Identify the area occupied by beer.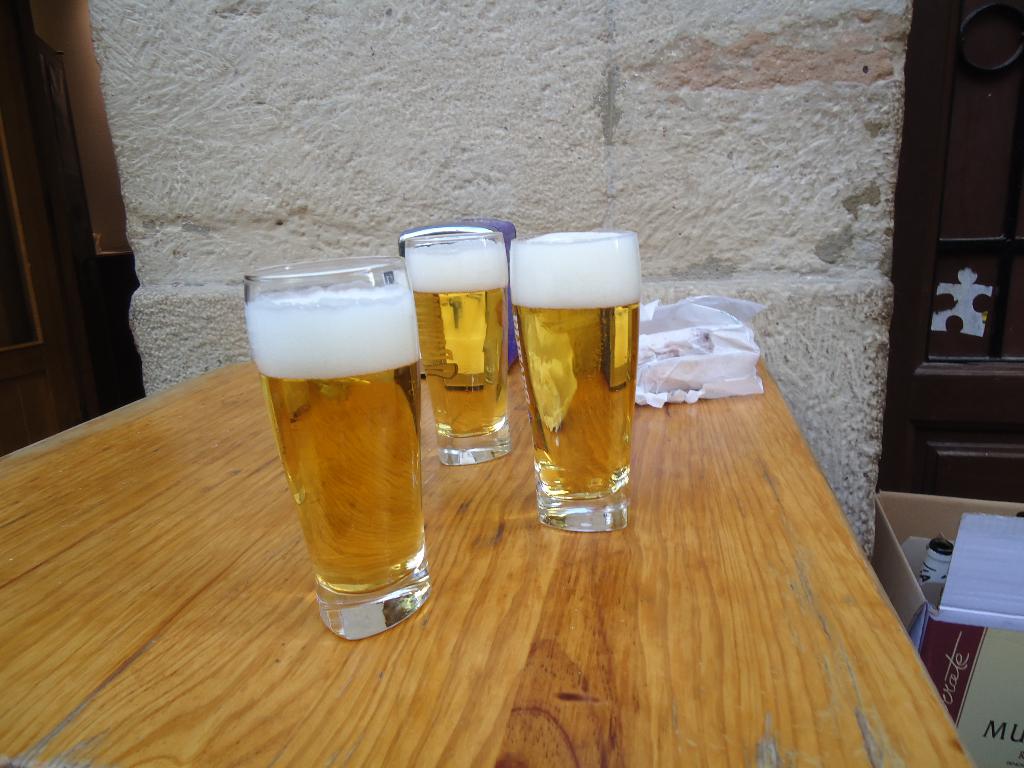
Area: l=516, t=237, r=636, b=497.
